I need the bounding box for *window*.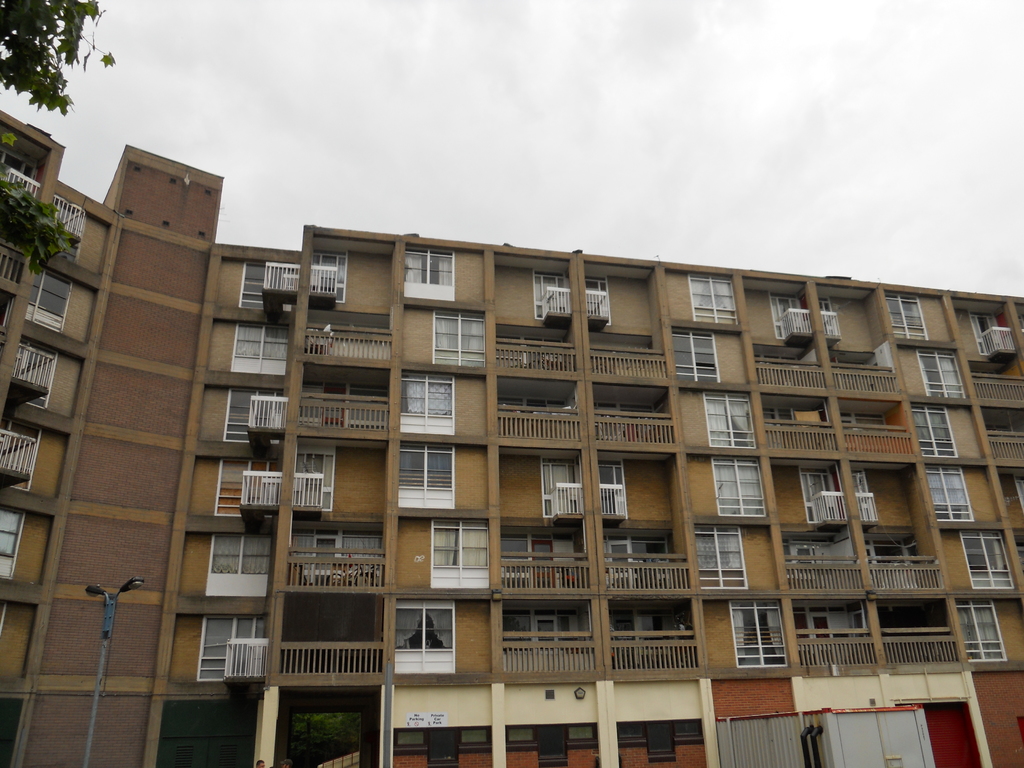
Here it is: region(925, 463, 979, 525).
